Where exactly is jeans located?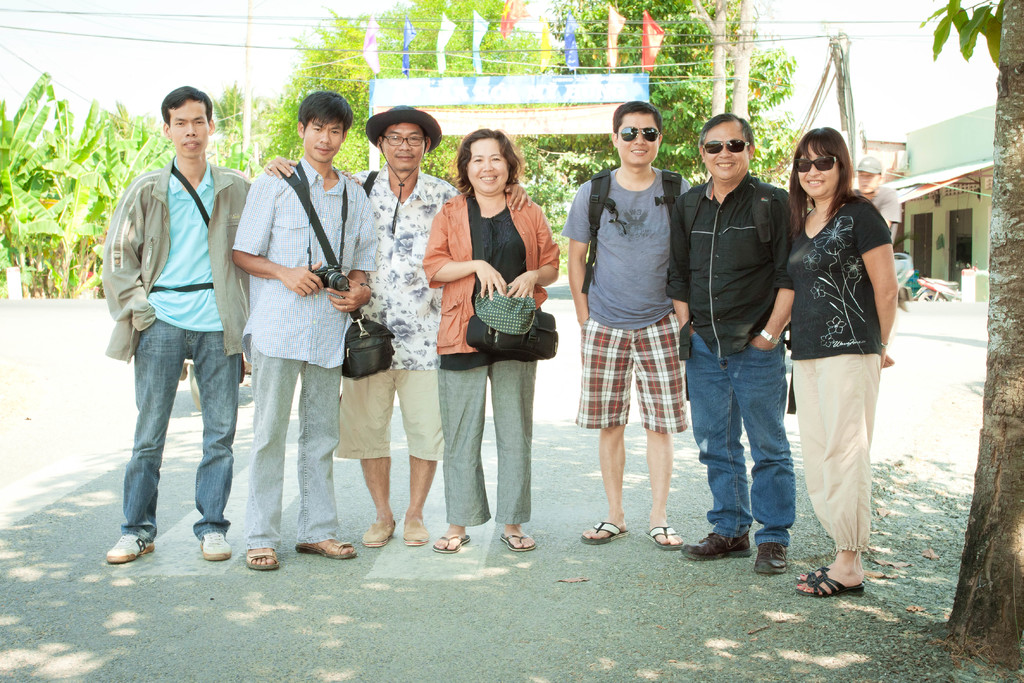
Its bounding box is x1=686 y1=328 x2=796 y2=545.
